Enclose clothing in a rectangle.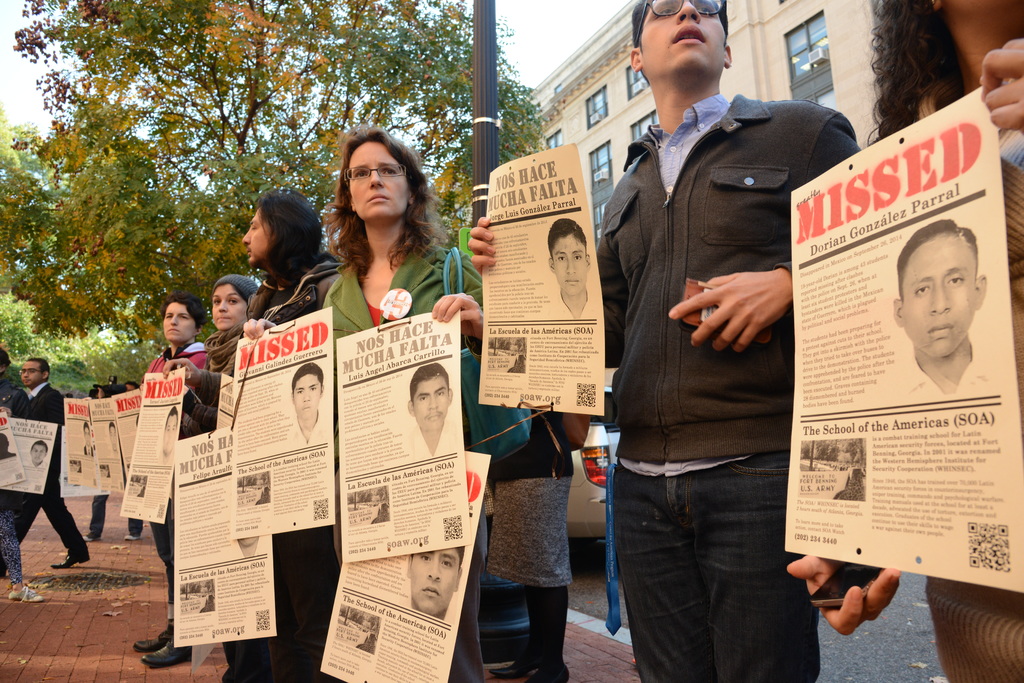
Rect(318, 239, 486, 682).
